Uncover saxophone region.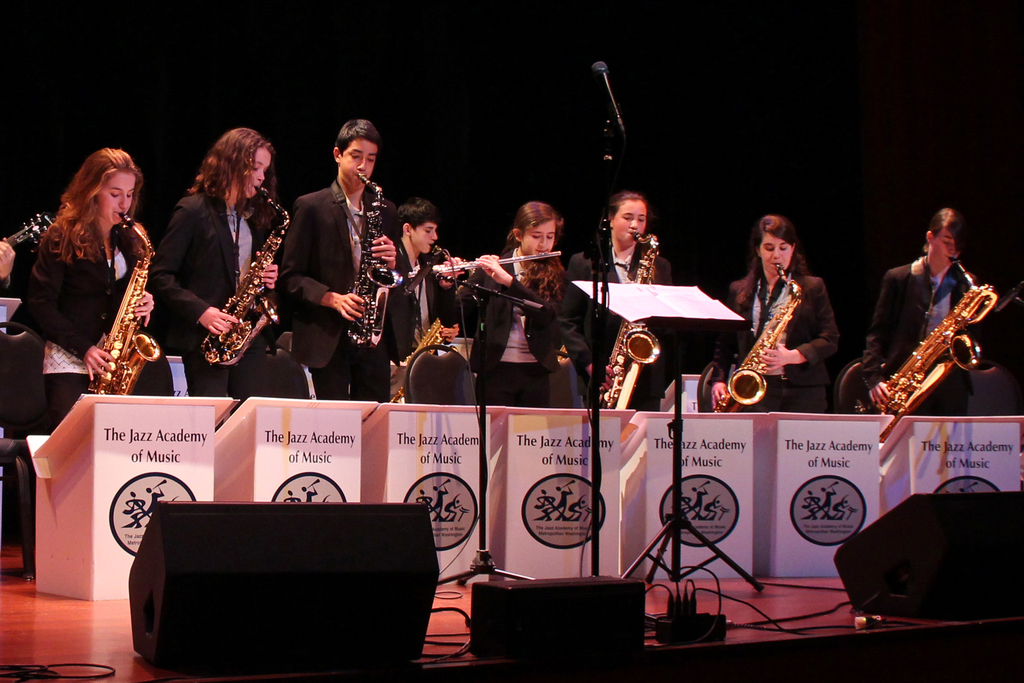
Uncovered: region(712, 263, 811, 415).
